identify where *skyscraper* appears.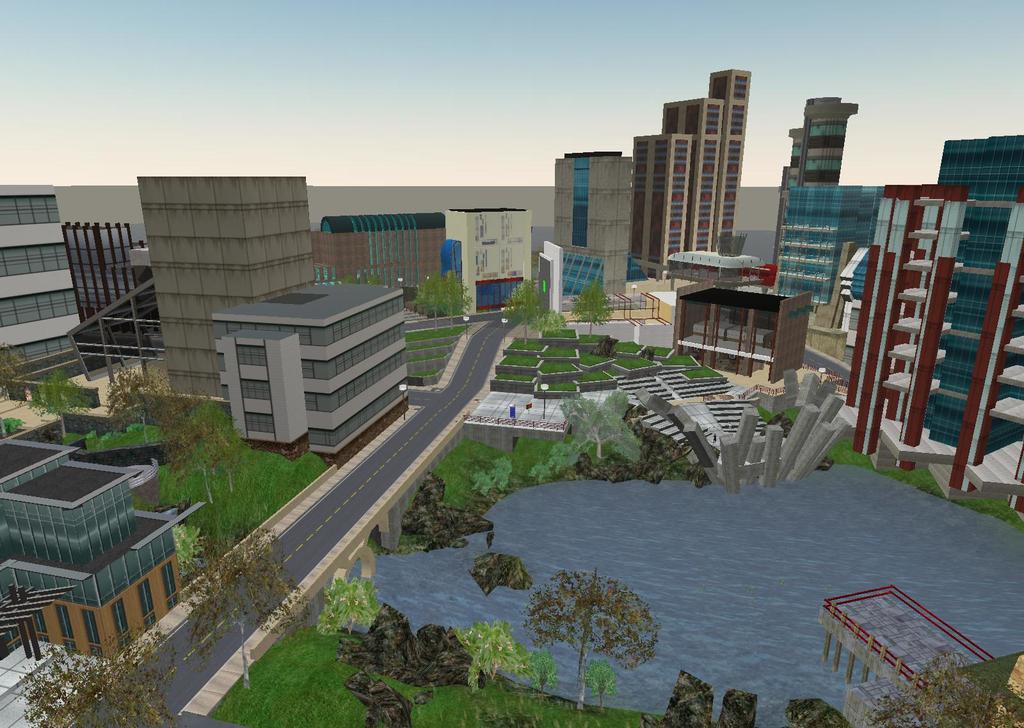
Appears at bbox=[0, 432, 202, 647].
